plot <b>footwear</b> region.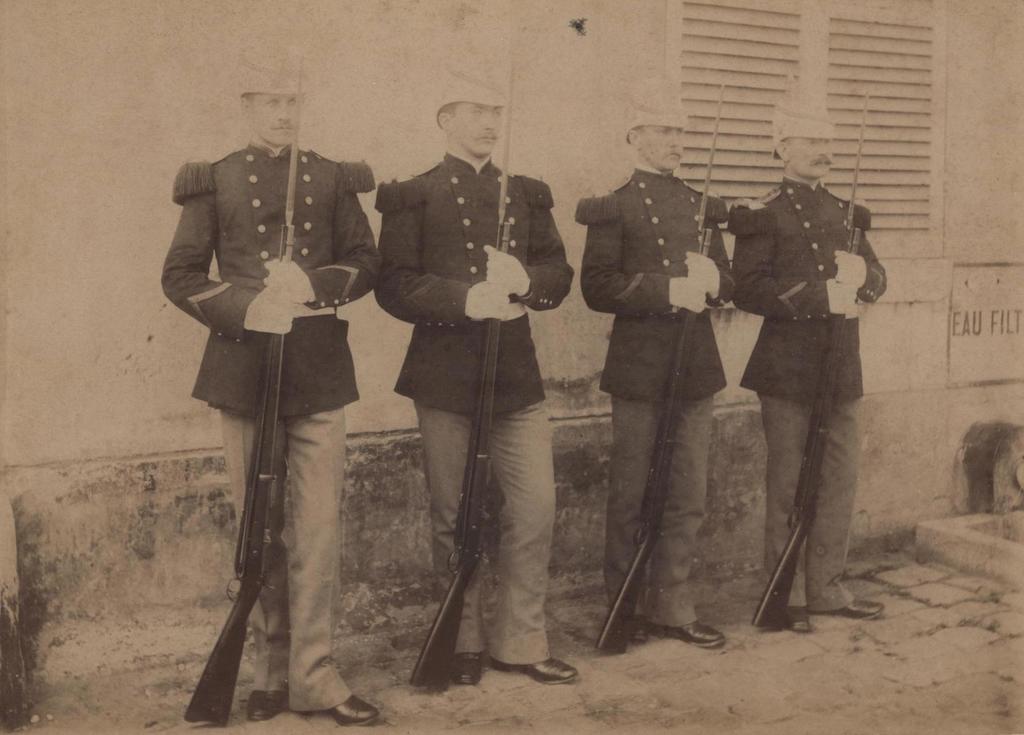
Plotted at x1=326, y1=694, x2=380, y2=729.
